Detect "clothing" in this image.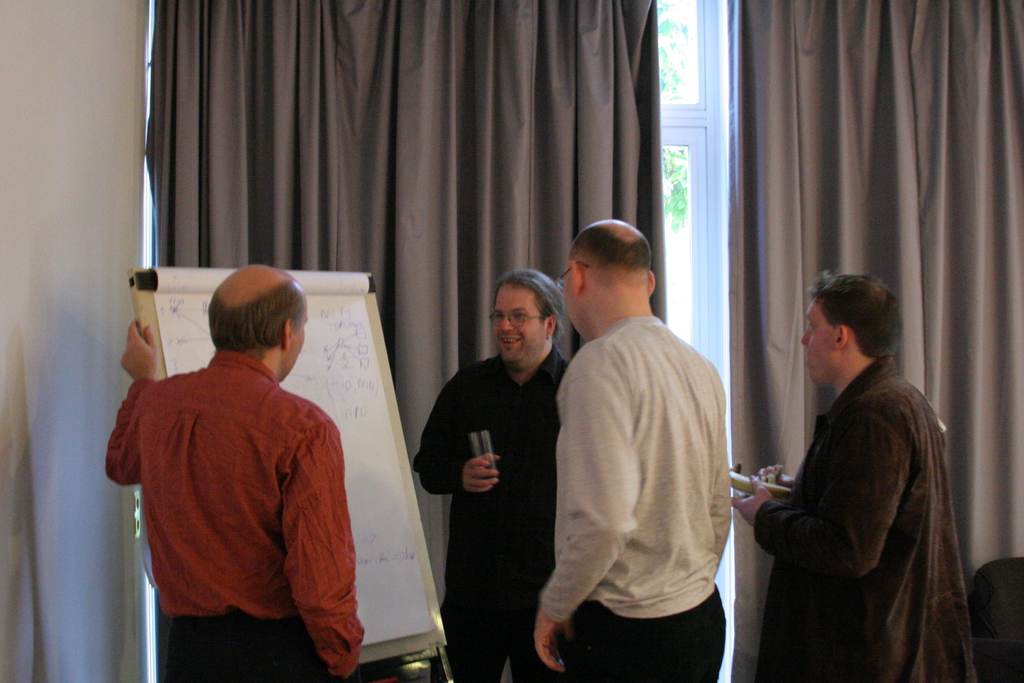
Detection: {"x1": 120, "y1": 315, "x2": 349, "y2": 656}.
